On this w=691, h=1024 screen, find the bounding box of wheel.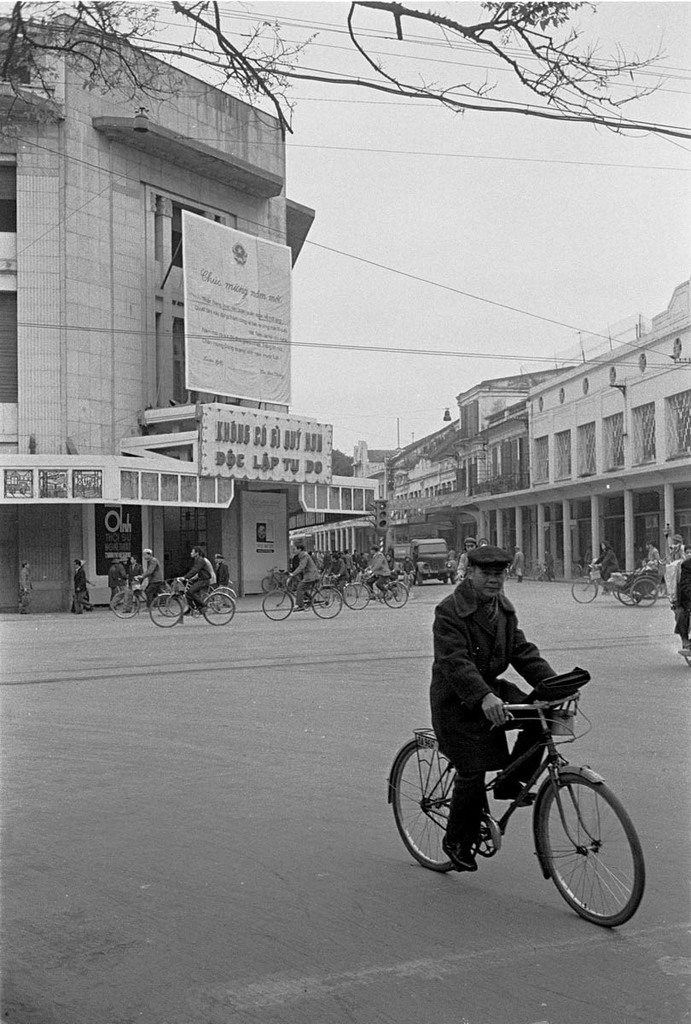
Bounding box: 536,762,651,927.
